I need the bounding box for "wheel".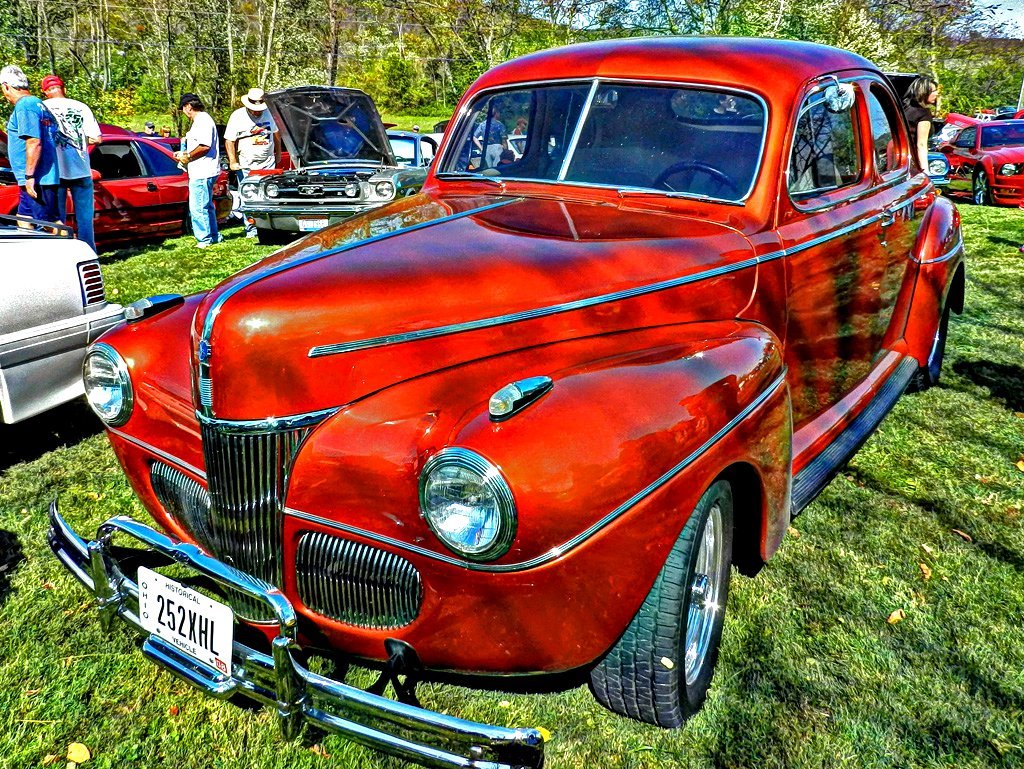
Here it is: [left=976, top=173, right=990, bottom=209].
